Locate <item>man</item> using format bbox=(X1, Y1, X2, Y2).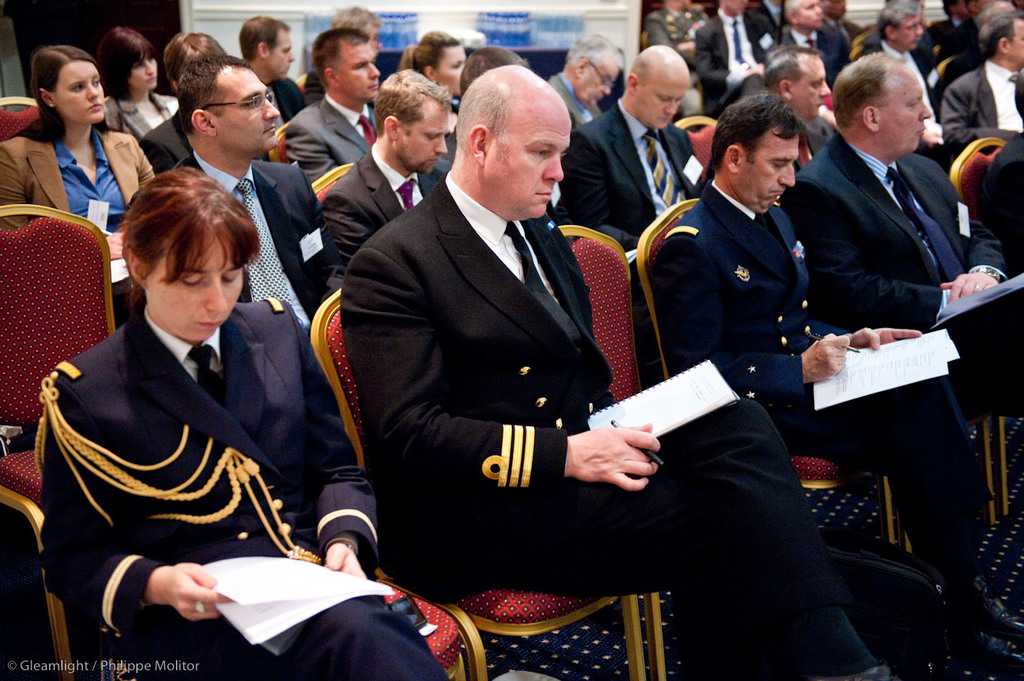
bbox=(650, 88, 1023, 680).
